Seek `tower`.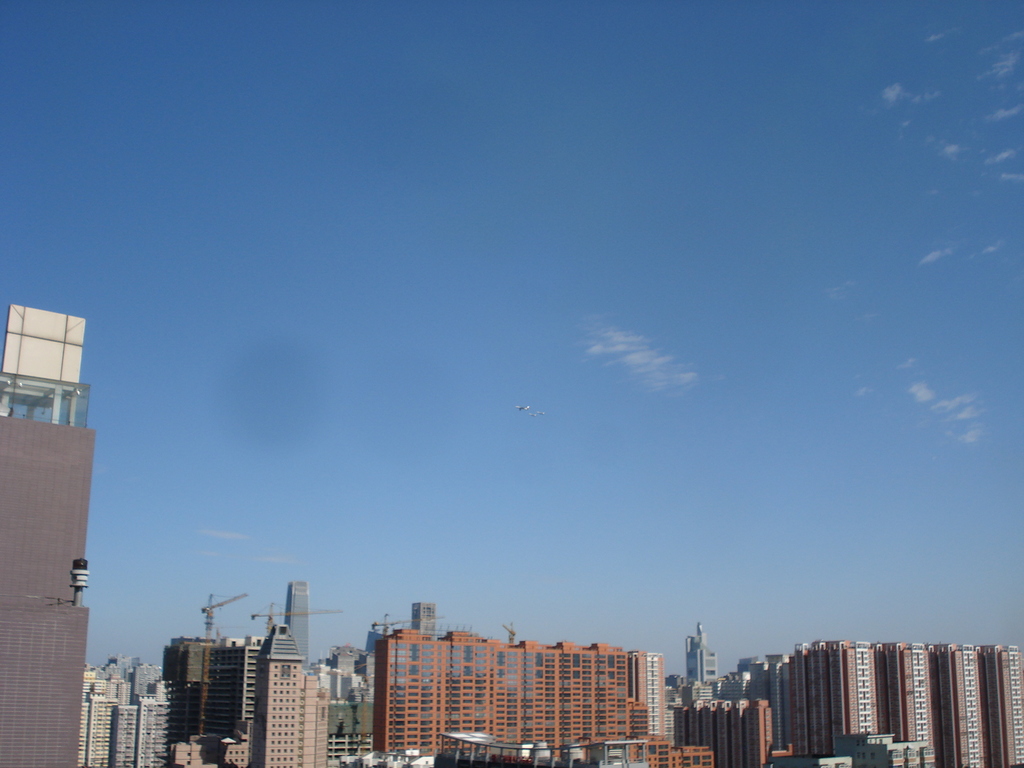
box(162, 596, 250, 760).
